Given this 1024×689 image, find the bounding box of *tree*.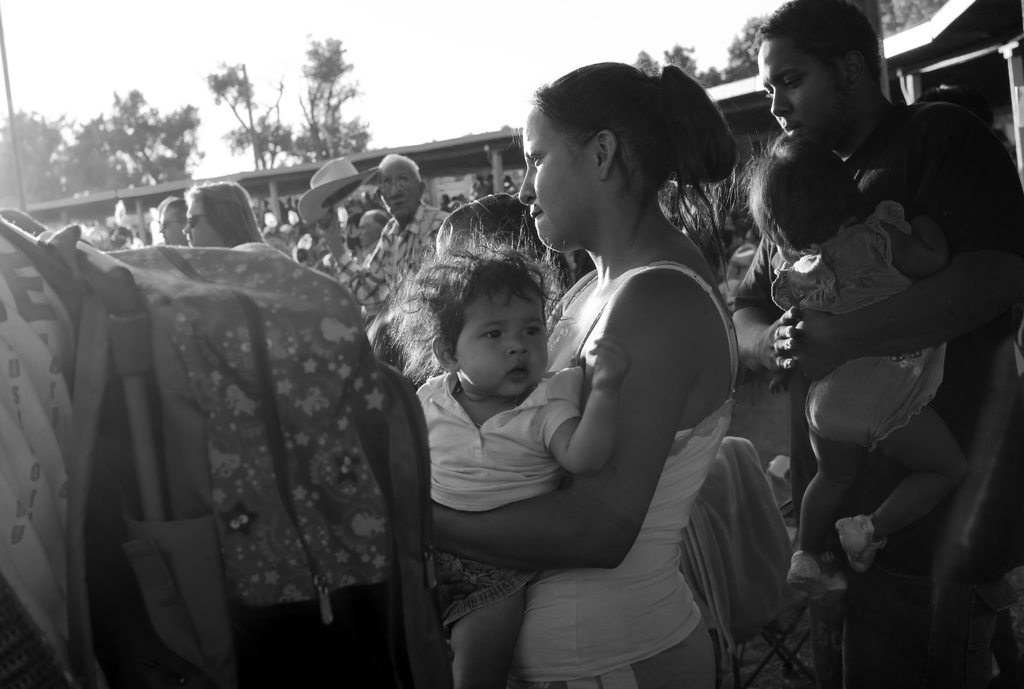
(881, 0, 950, 40).
